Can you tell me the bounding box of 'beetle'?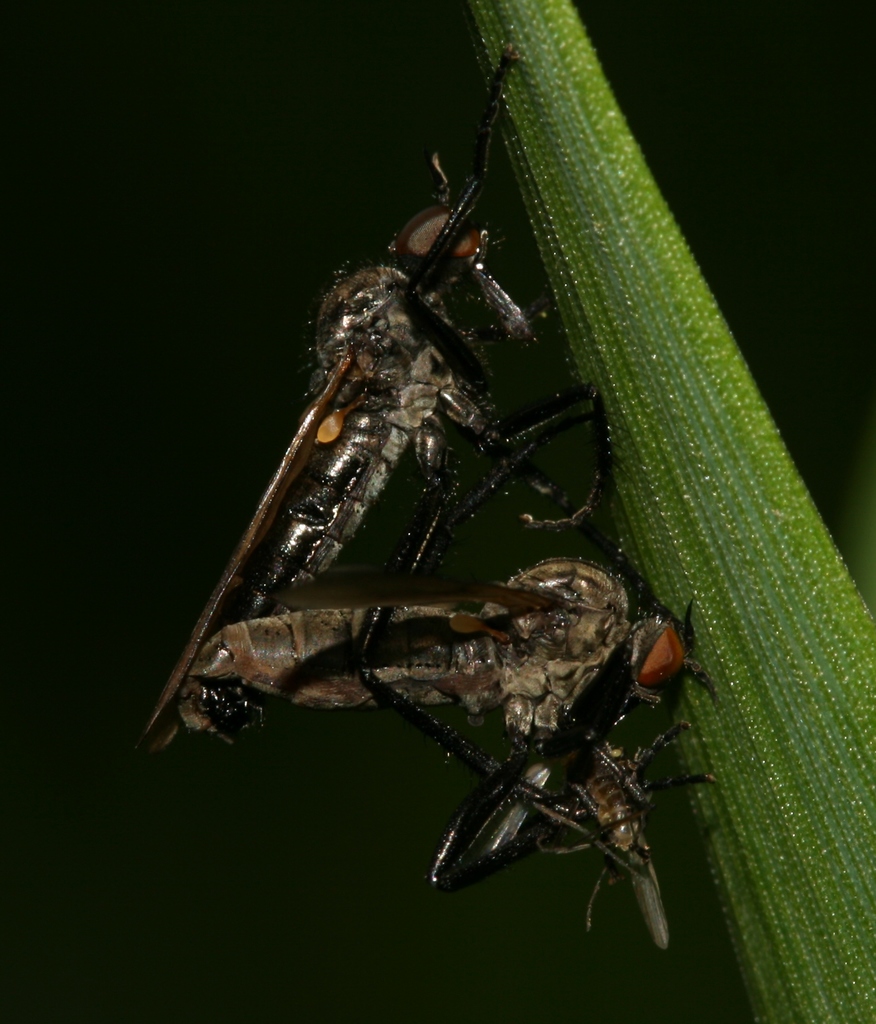
select_region(135, 40, 522, 762).
